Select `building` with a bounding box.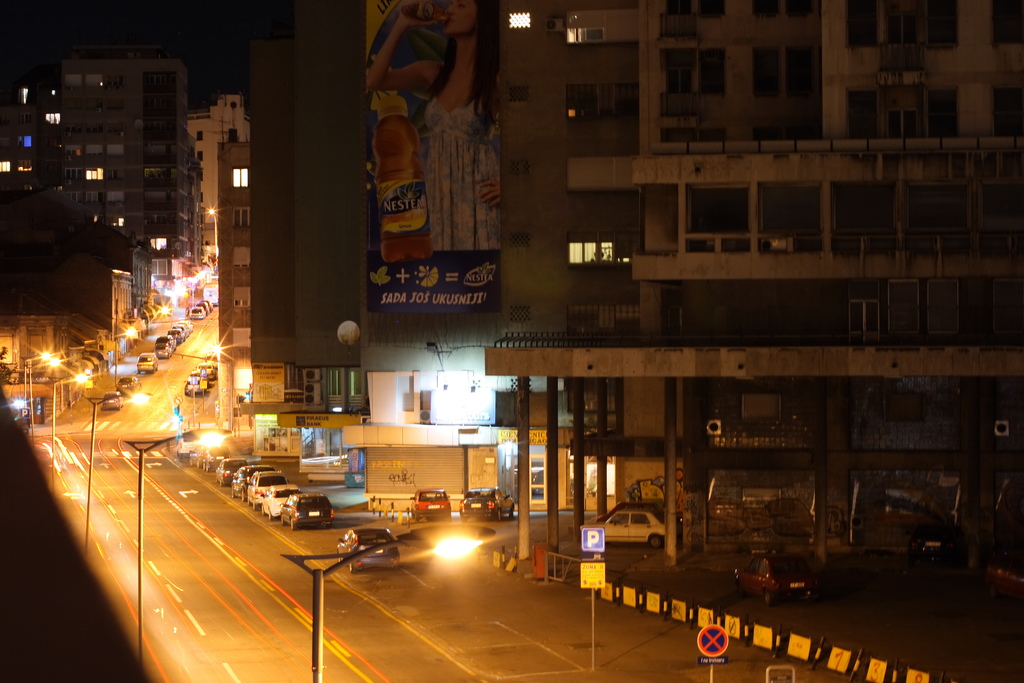
[56, 45, 191, 301].
